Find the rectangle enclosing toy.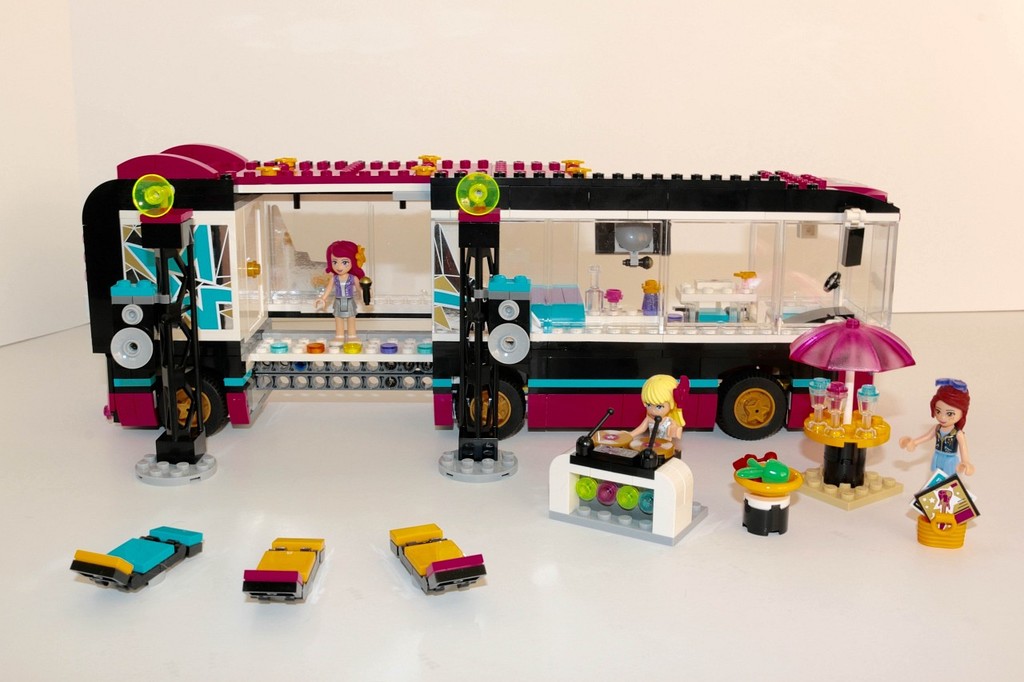
select_region(905, 467, 982, 546).
